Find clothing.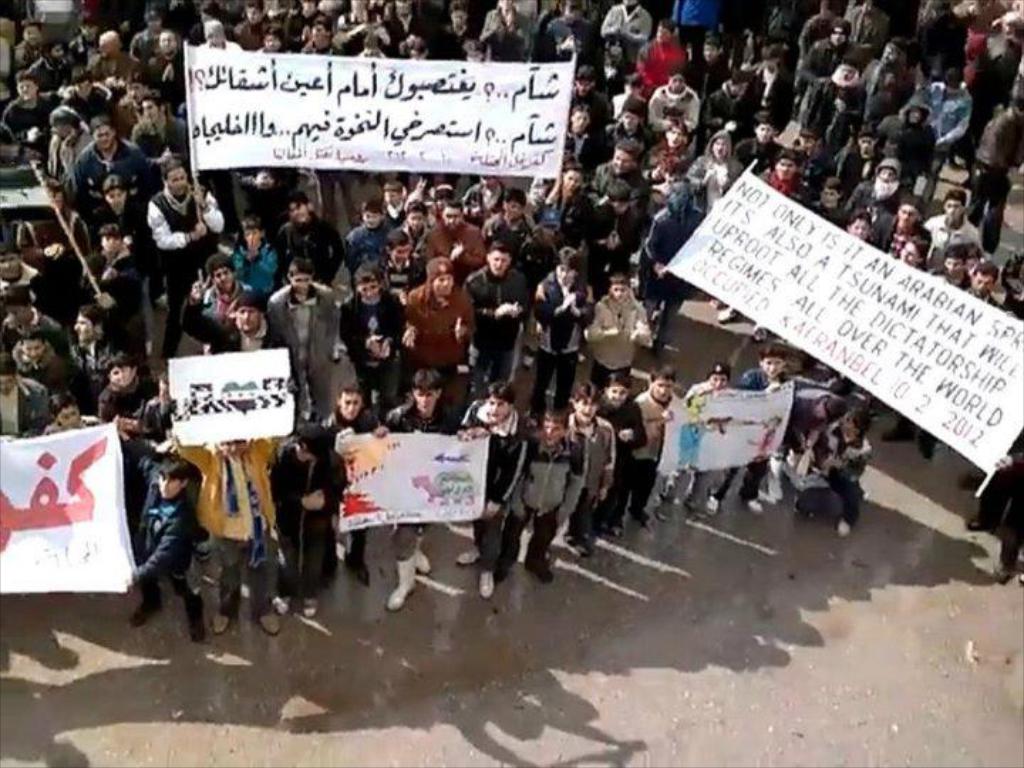
Rect(795, 44, 852, 128).
